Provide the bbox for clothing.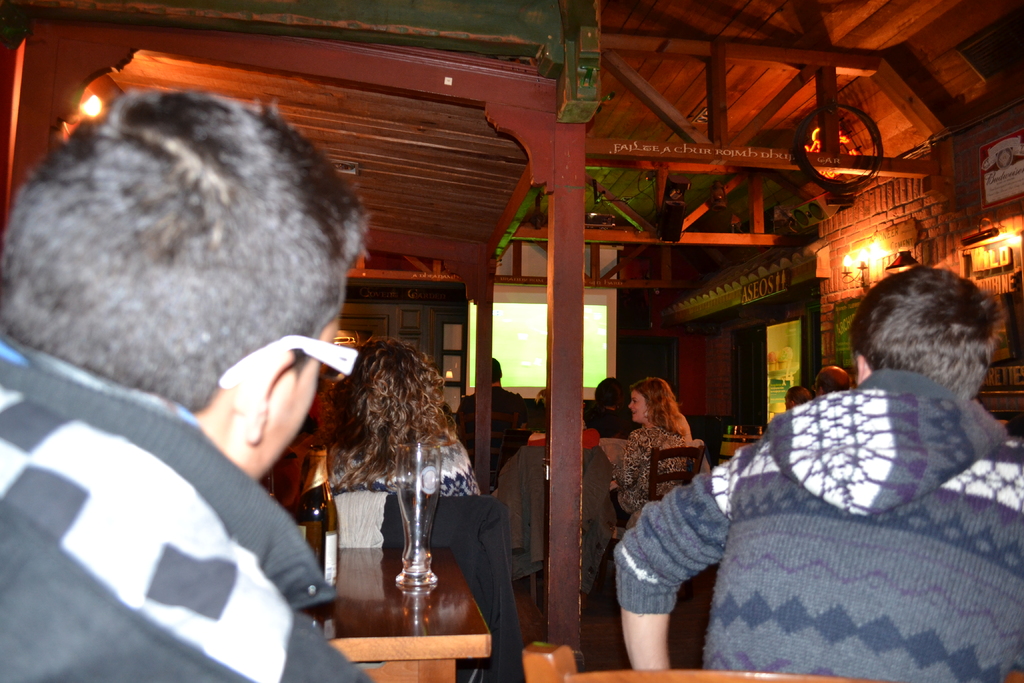
bbox(620, 424, 707, 522).
